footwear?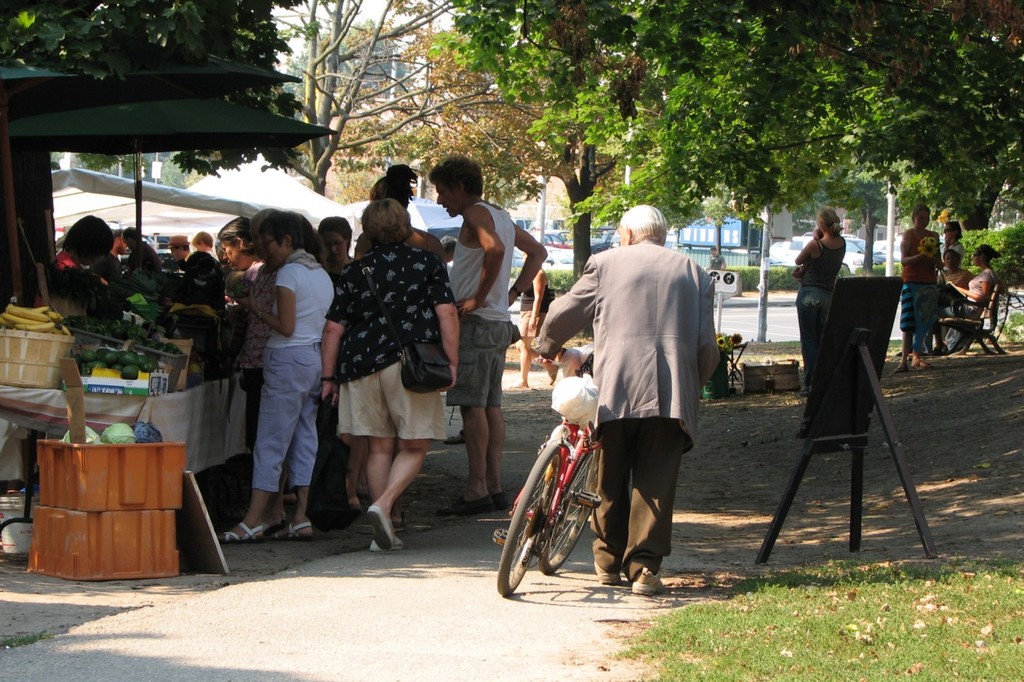
[631, 566, 666, 595]
